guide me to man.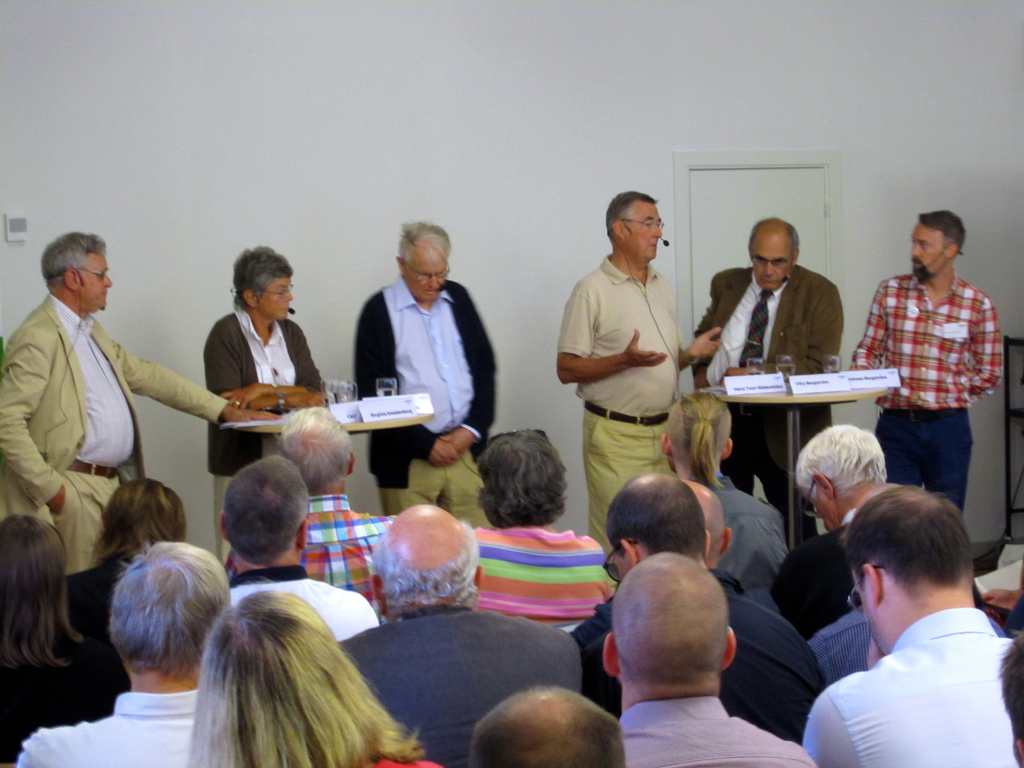
Guidance: 841 206 1013 509.
